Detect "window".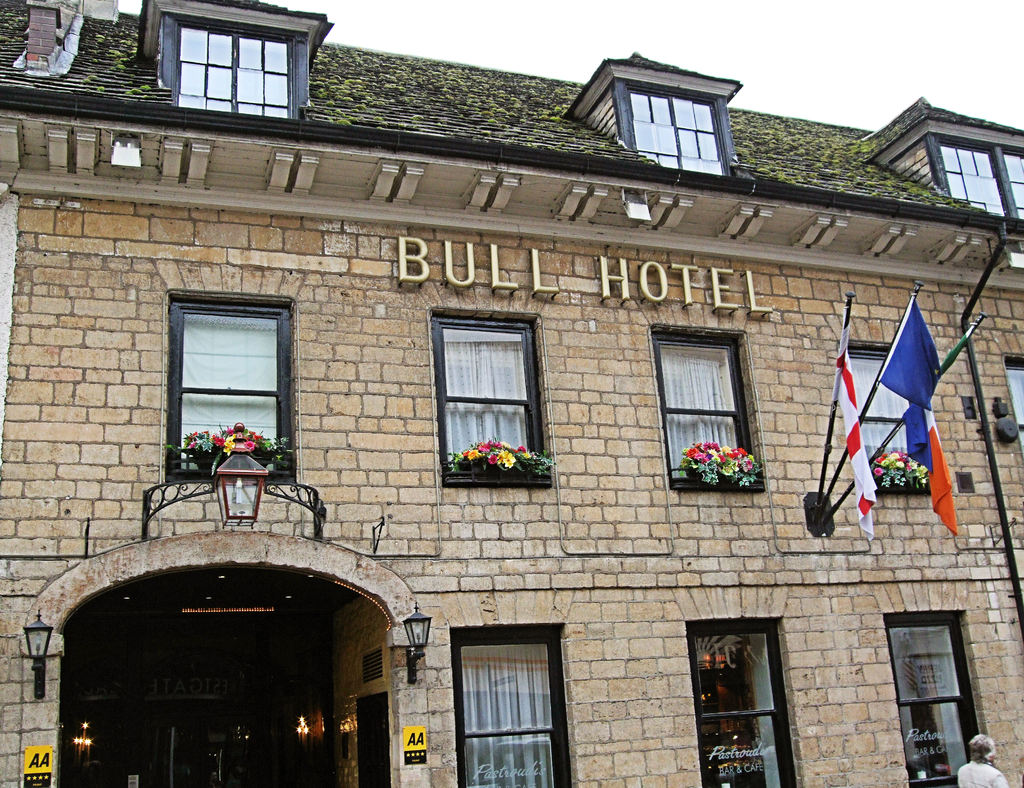
Detected at bbox=(997, 350, 1023, 463).
